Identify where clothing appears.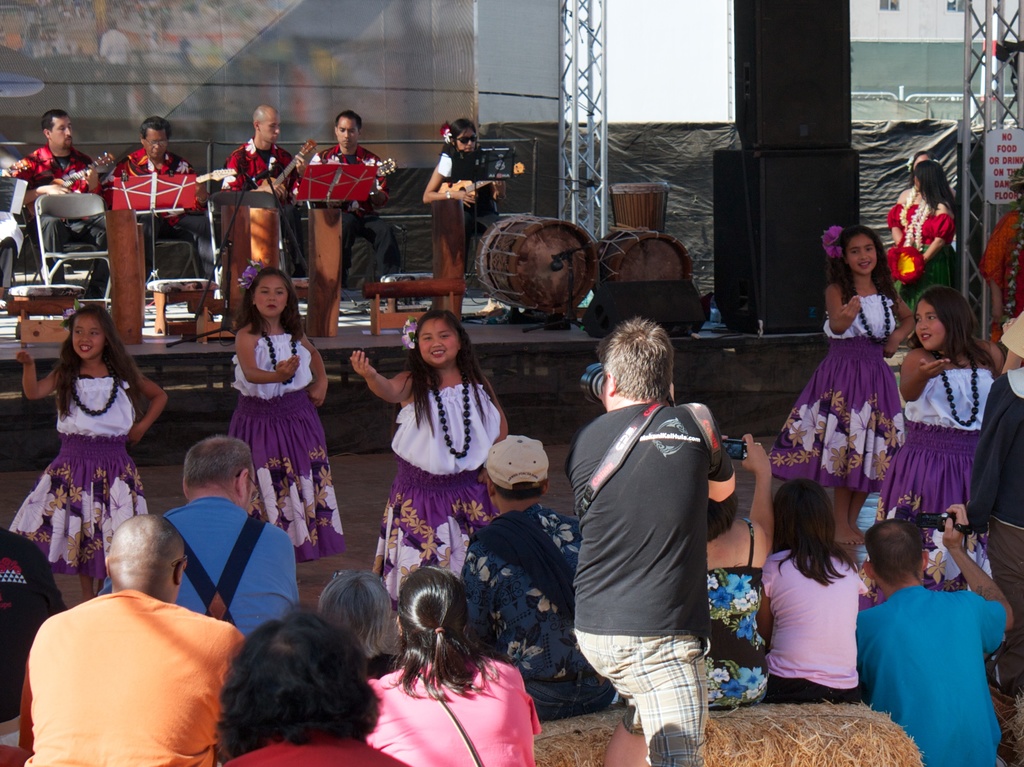
Appears at {"x1": 857, "y1": 367, "x2": 995, "y2": 611}.
